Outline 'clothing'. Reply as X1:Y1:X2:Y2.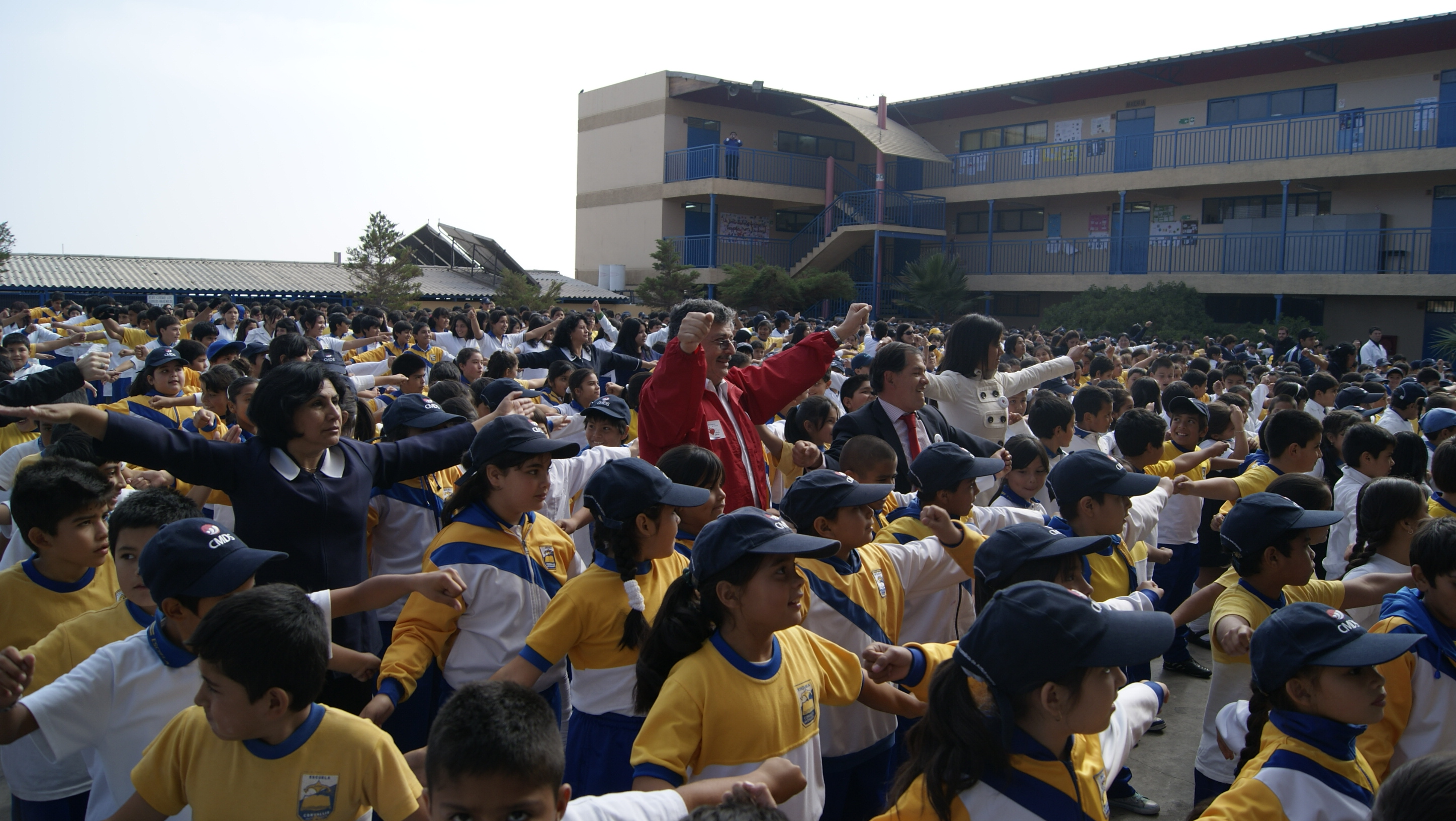
9:296:166:413.
